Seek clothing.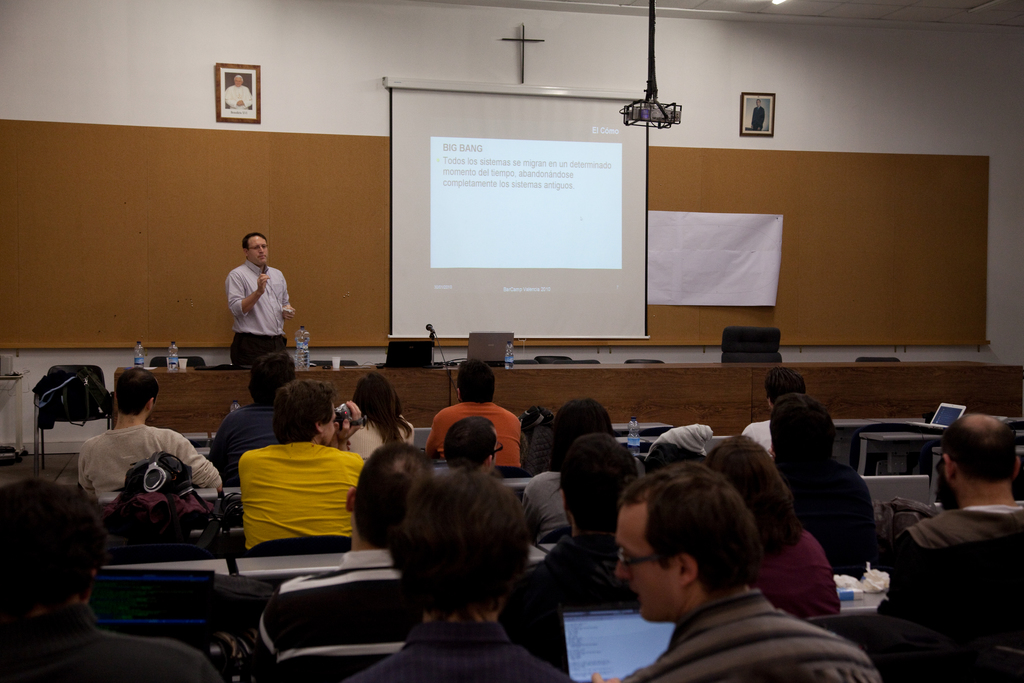
<bbox>768, 520, 857, 632</bbox>.
